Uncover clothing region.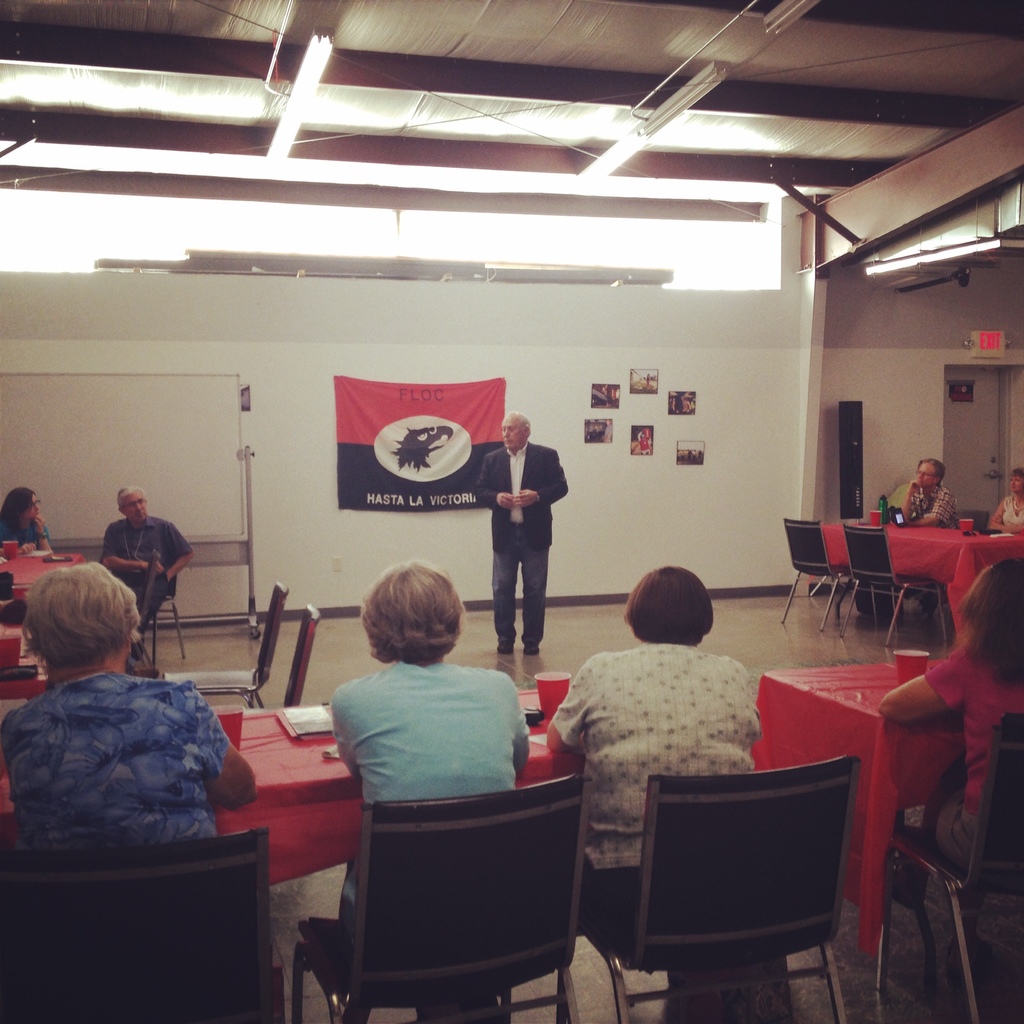
Uncovered: pyautogui.locateOnScreen(924, 790, 1023, 874).
